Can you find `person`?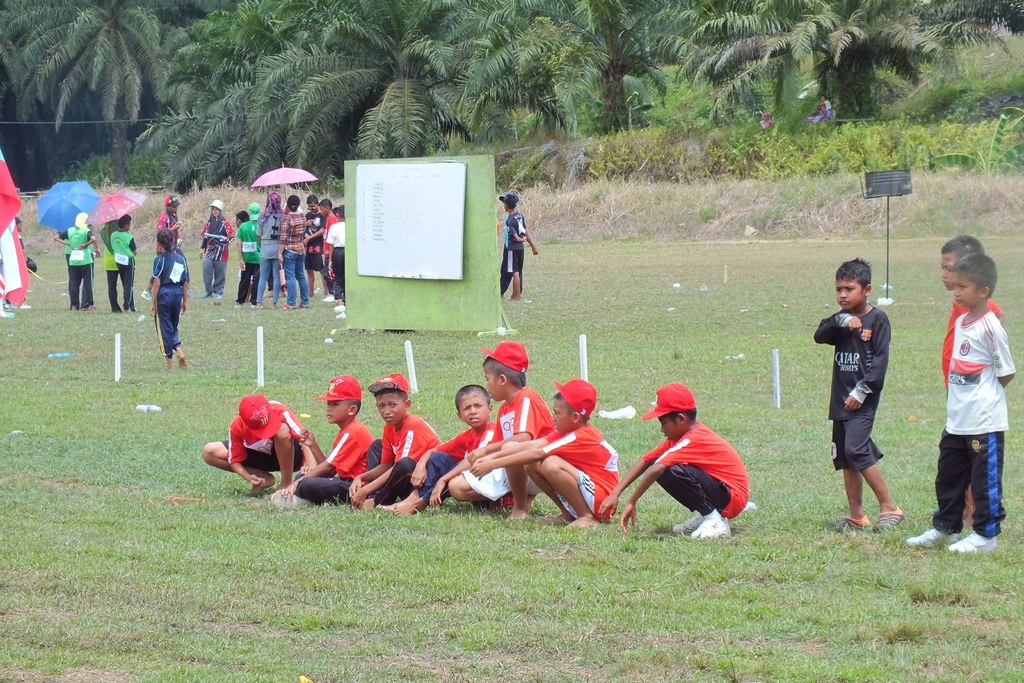
Yes, bounding box: <box>256,190,285,307</box>.
